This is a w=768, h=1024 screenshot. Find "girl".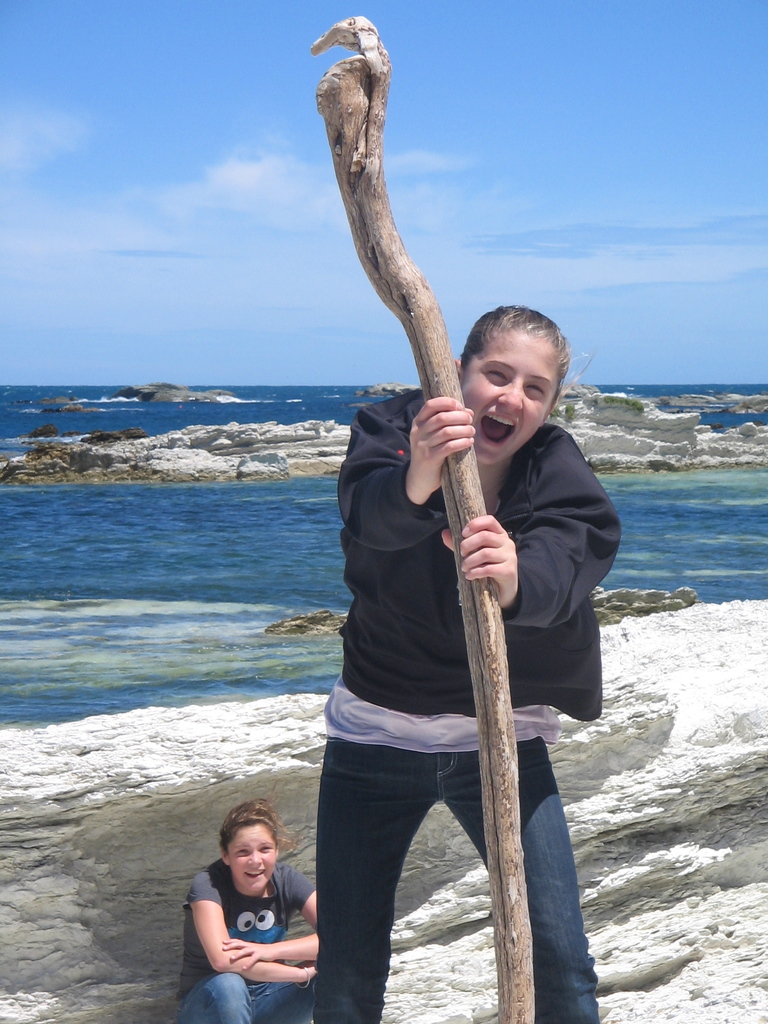
Bounding box: bbox=(177, 801, 323, 1023).
